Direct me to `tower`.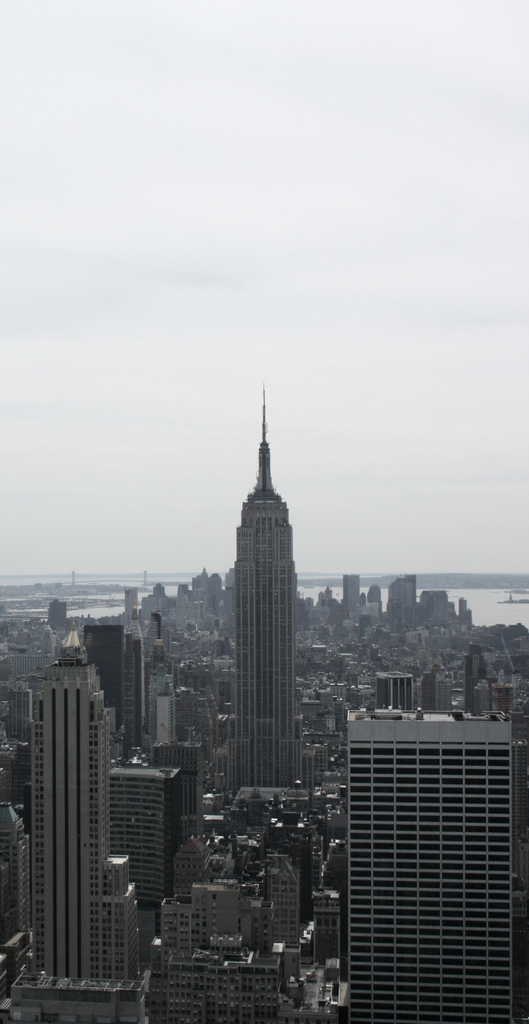
Direction: [x1=110, y1=638, x2=140, y2=758].
